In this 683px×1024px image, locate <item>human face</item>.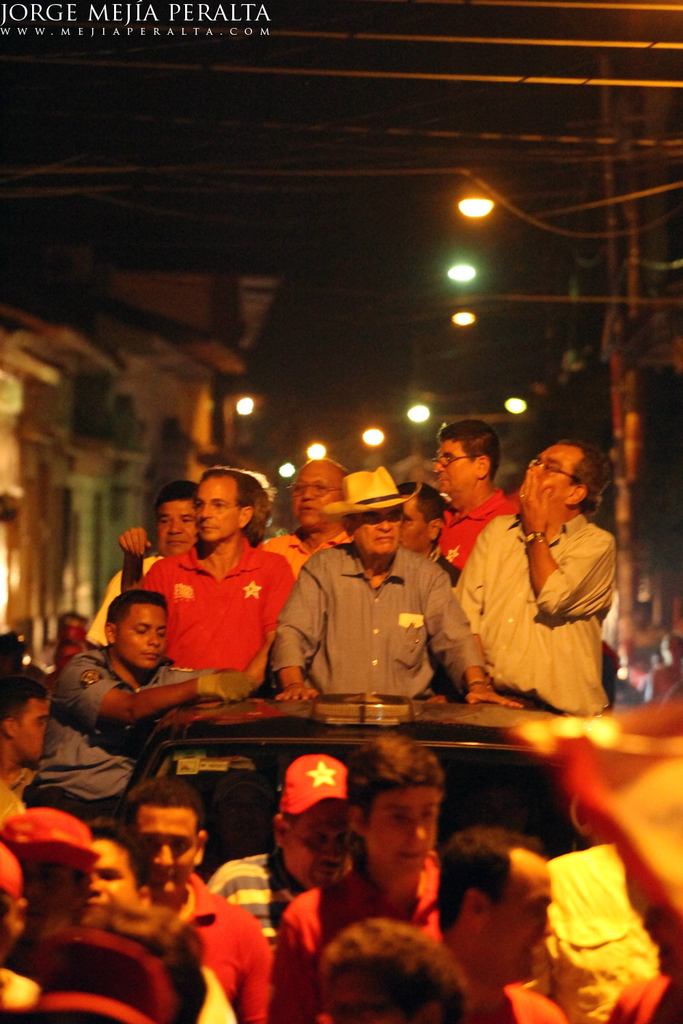
Bounding box: detection(290, 462, 341, 529).
